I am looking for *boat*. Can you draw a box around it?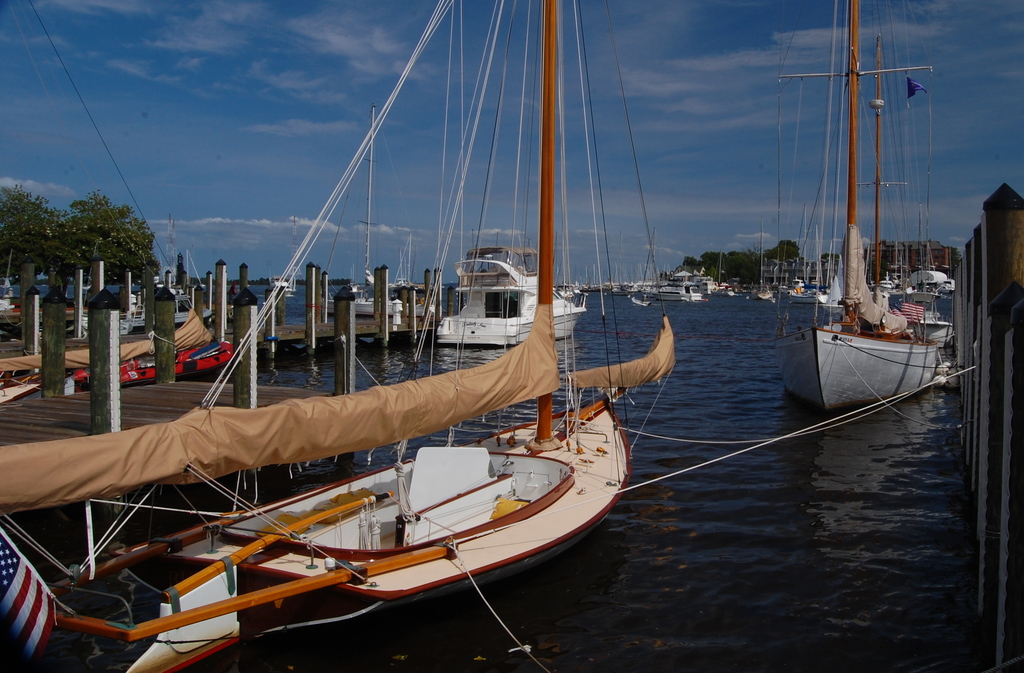
Sure, the bounding box is [left=433, top=225, right=593, bottom=345].
